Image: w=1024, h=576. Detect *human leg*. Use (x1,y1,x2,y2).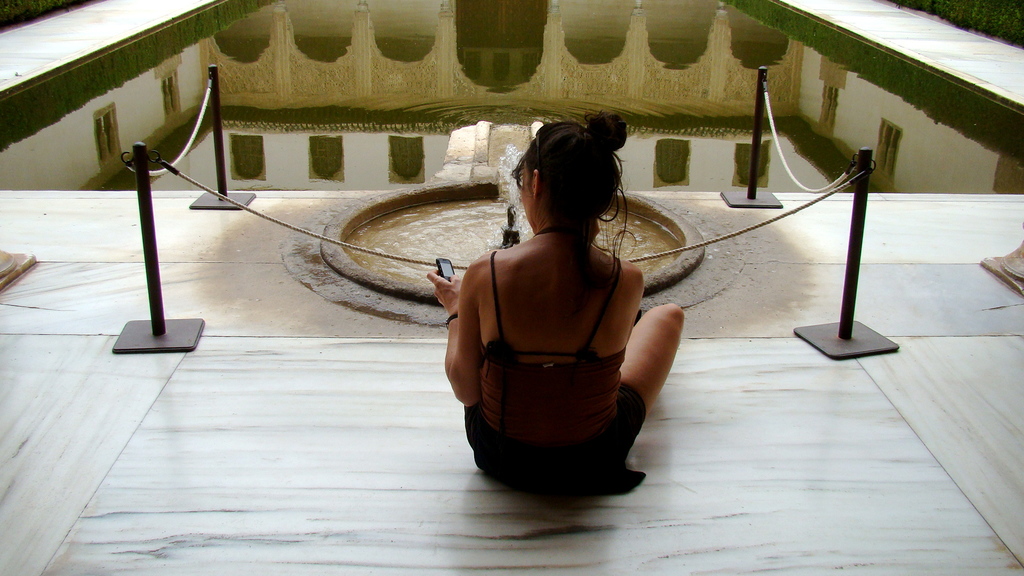
(621,302,687,457).
